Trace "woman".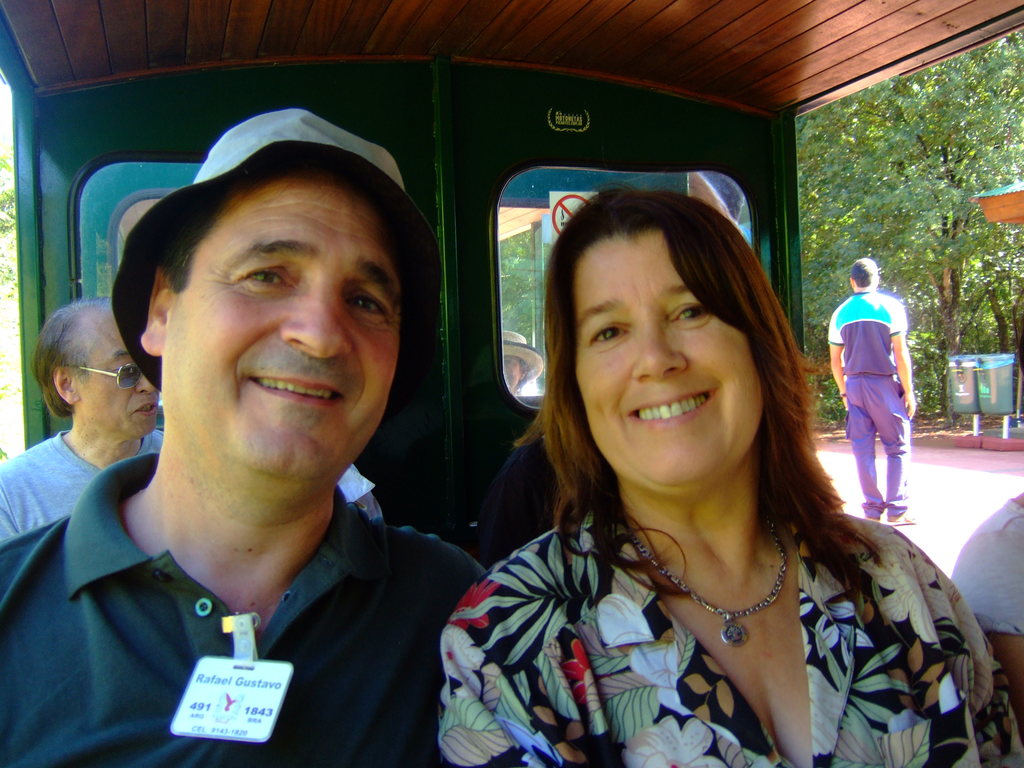
Traced to 420, 200, 973, 764.
